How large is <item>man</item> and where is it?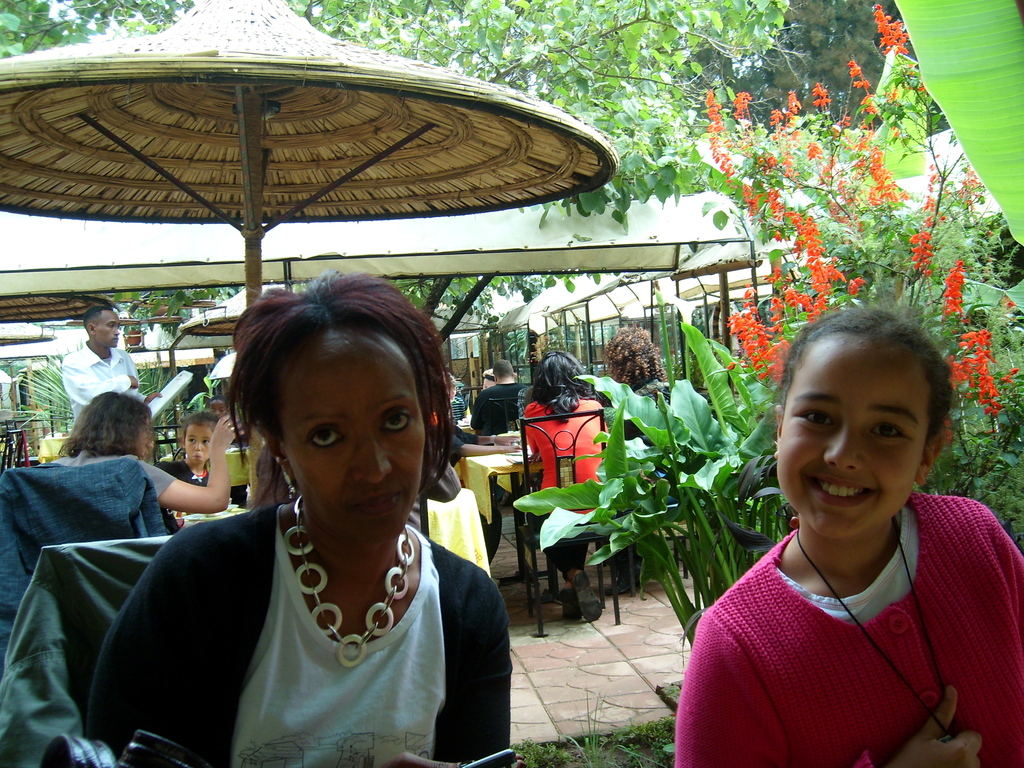
Bounding box: Rect(60, 303, 163, 424).
